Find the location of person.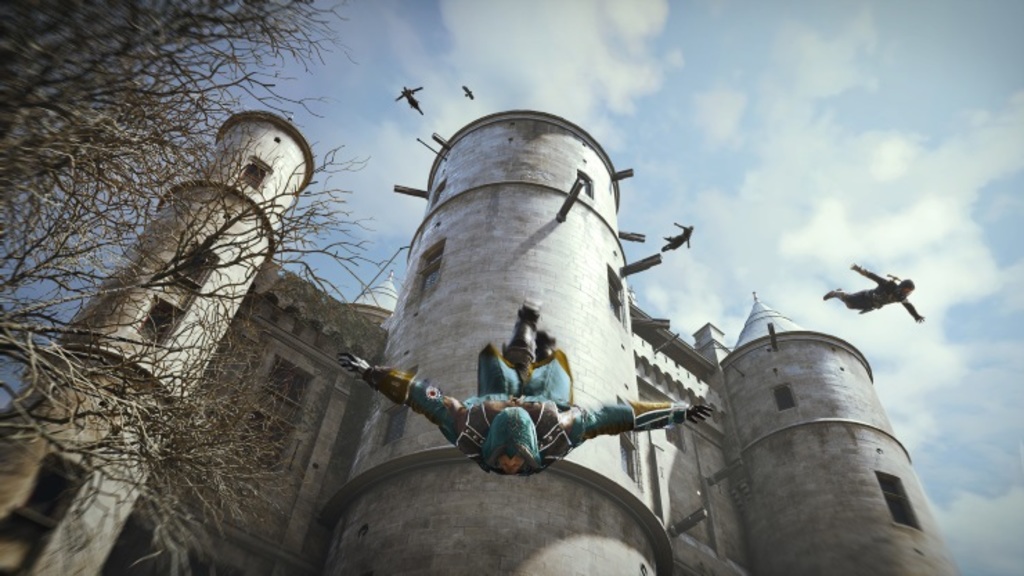
Location: select_region(396, 86, 423, 115).
